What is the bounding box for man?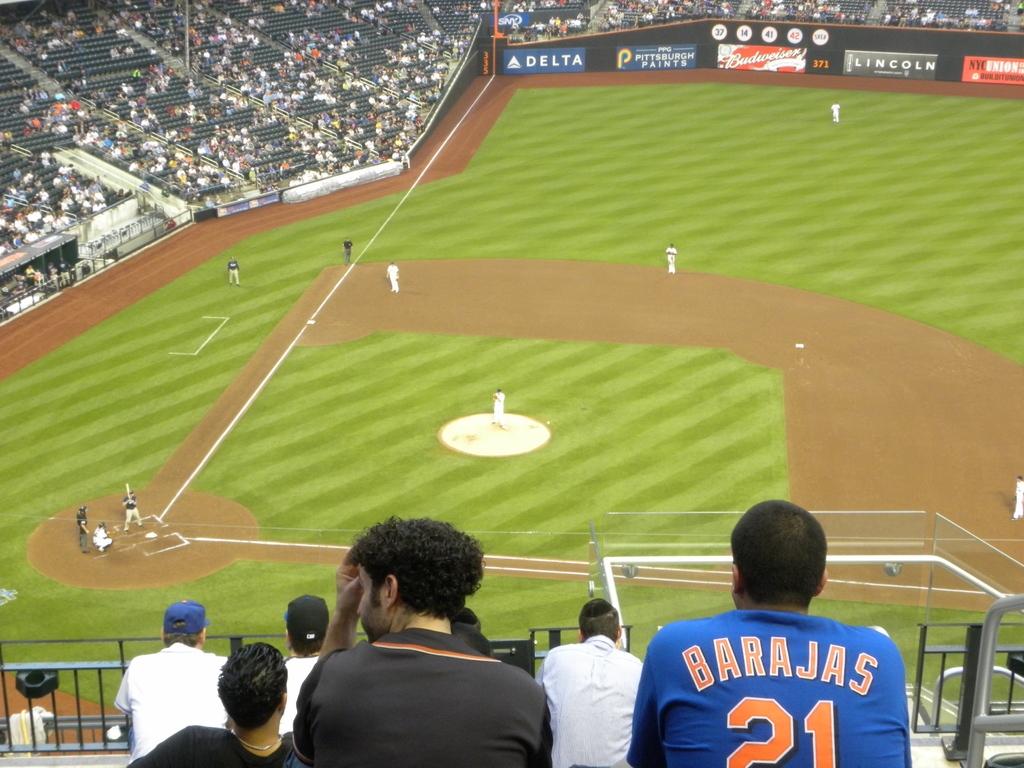
x1=350, y1=99, x2=356, y2=112.
